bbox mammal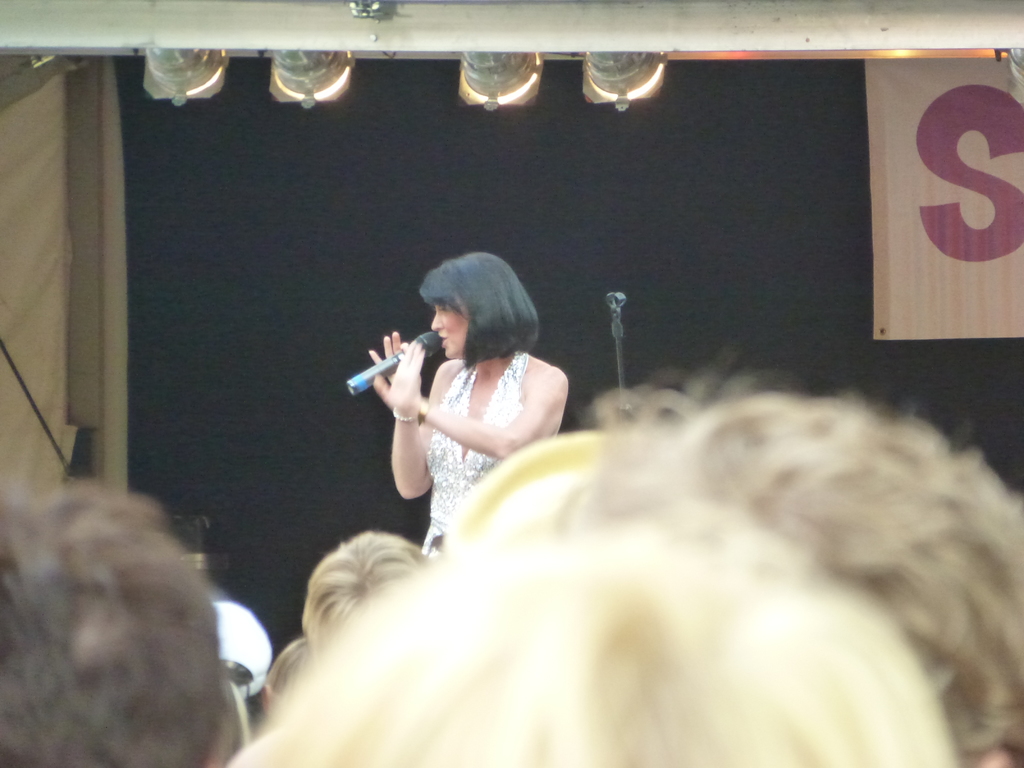
(365,262,591,496)
